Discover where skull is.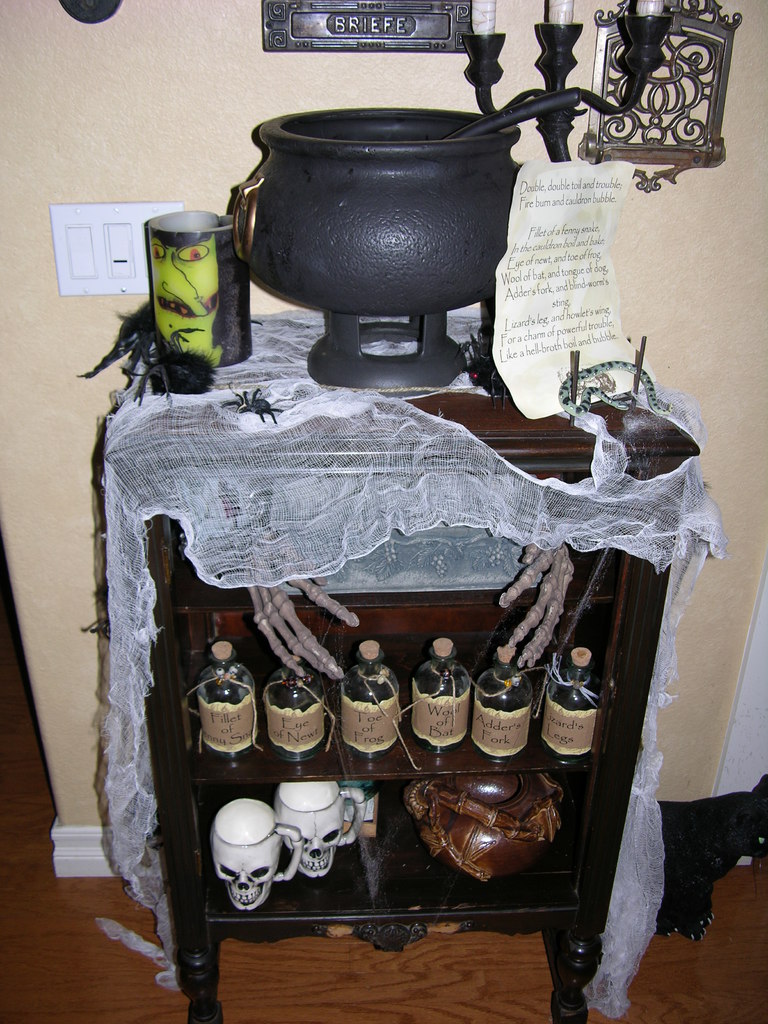
Discovered at (274,804,339,879).
